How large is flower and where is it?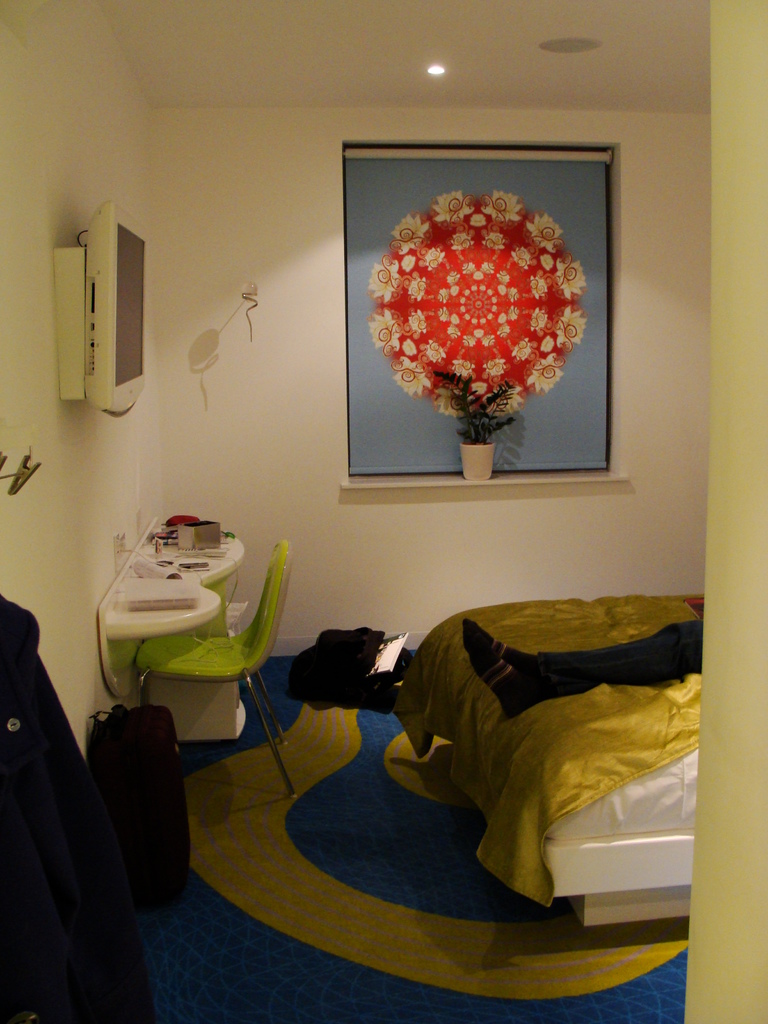
Bounding box: <bbox>417, 337, 447, 367</bbox>.
